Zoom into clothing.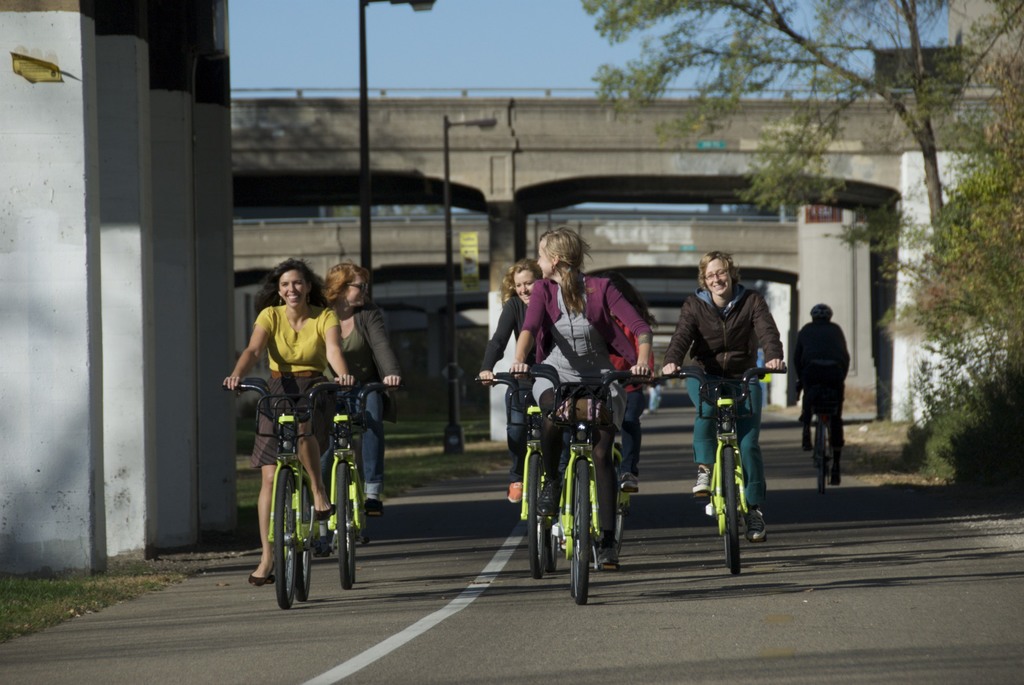
Zoom target: (left=599, top=308, right=650, bottom=480).
